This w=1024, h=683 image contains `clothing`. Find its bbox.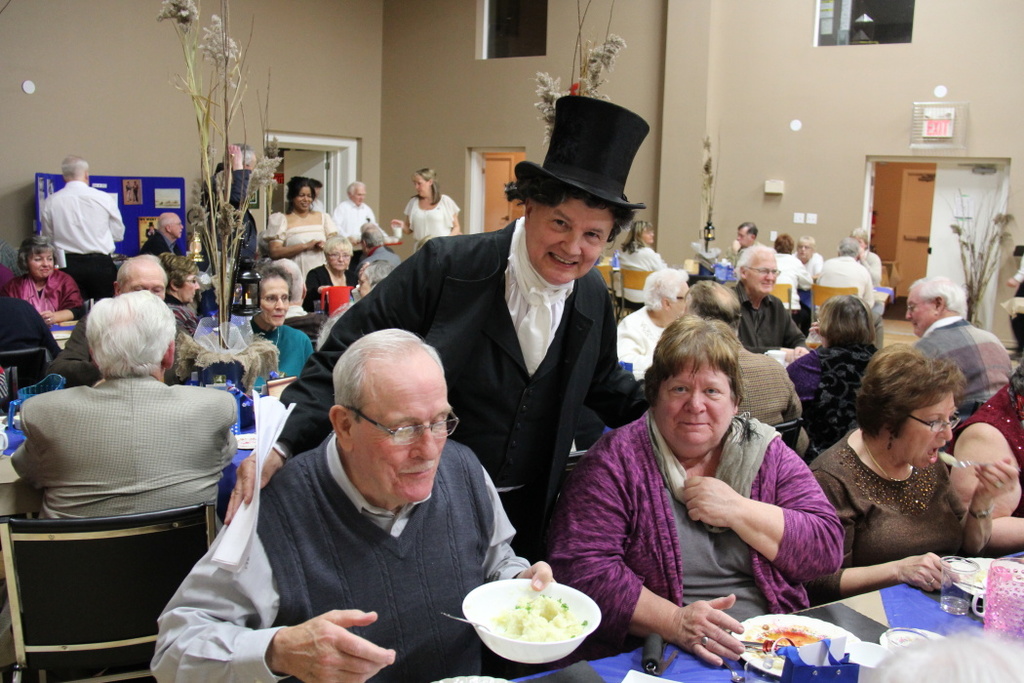
<box>790,341,878,436</box>.
